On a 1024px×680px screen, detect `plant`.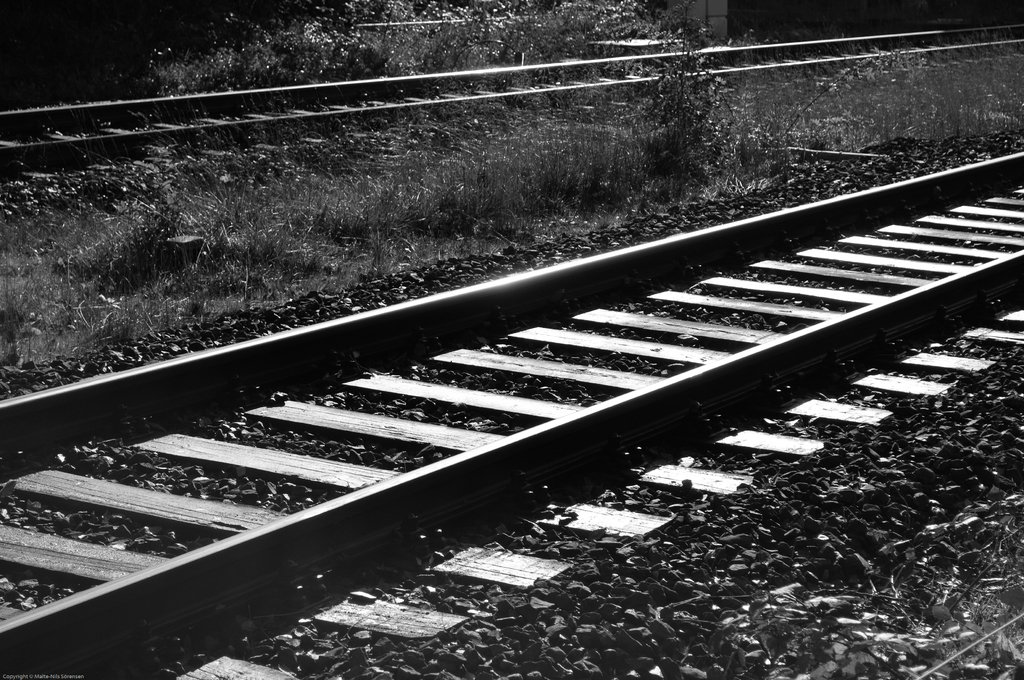
884:541:1023:679.
